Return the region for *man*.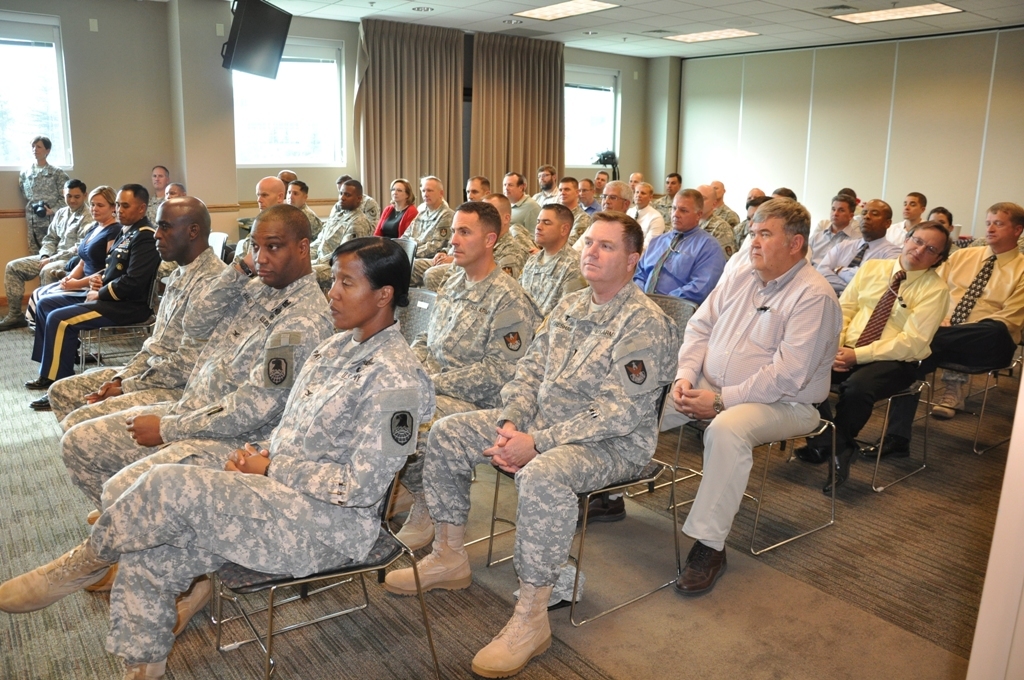
(left=18, top=133, right=72, bottom=252).
